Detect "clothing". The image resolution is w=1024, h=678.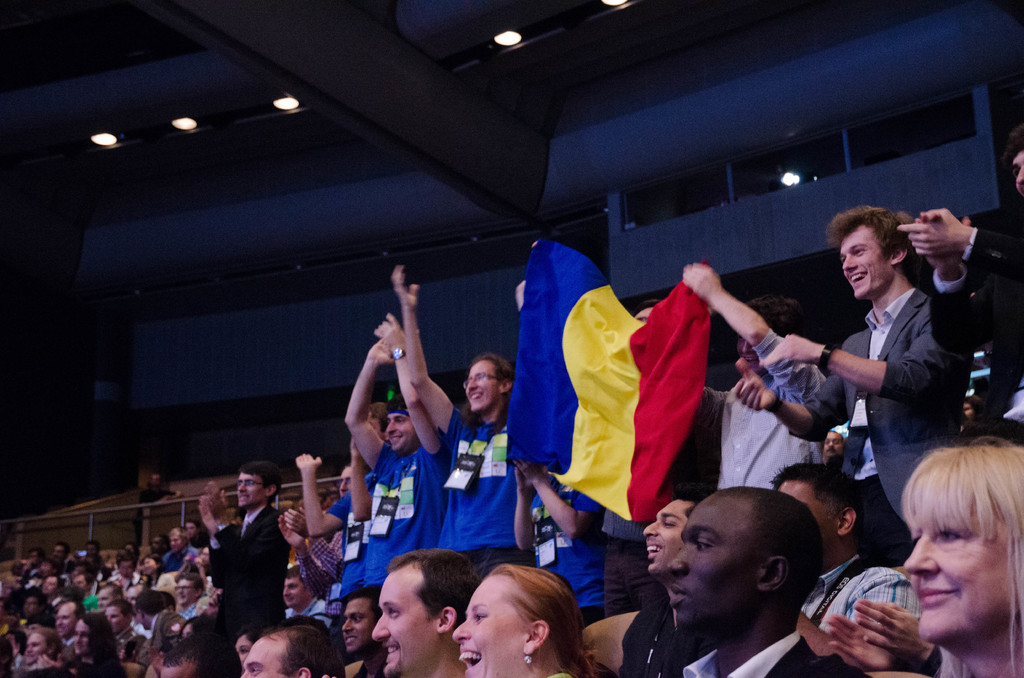
(673, 629, 868, 677).
